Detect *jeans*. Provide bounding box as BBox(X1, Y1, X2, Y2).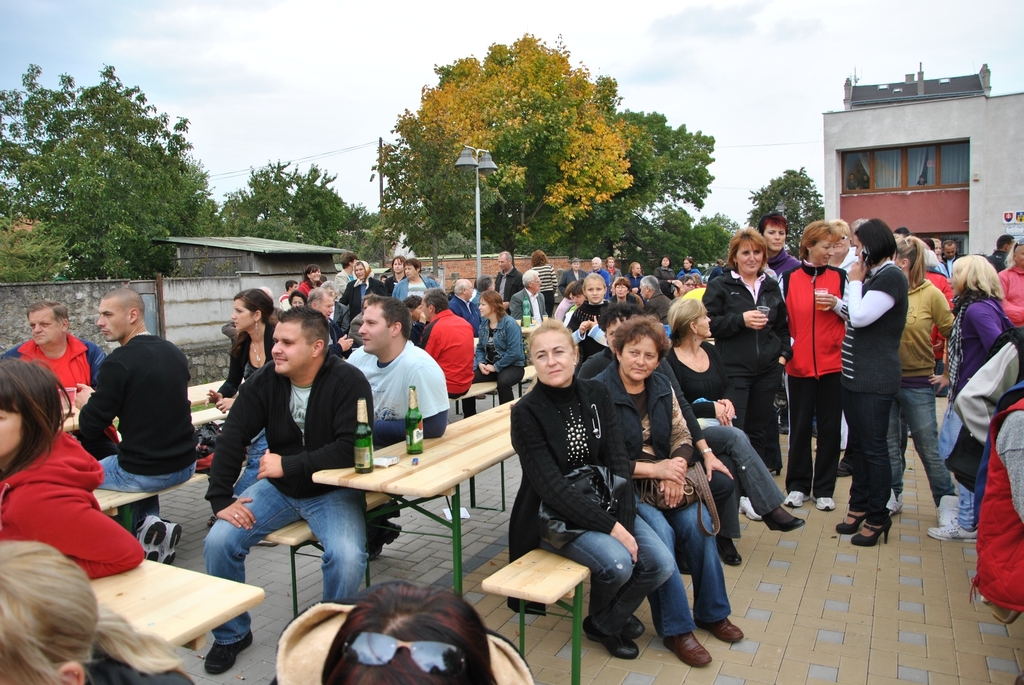
BBox(86, 446, 203, 507).
